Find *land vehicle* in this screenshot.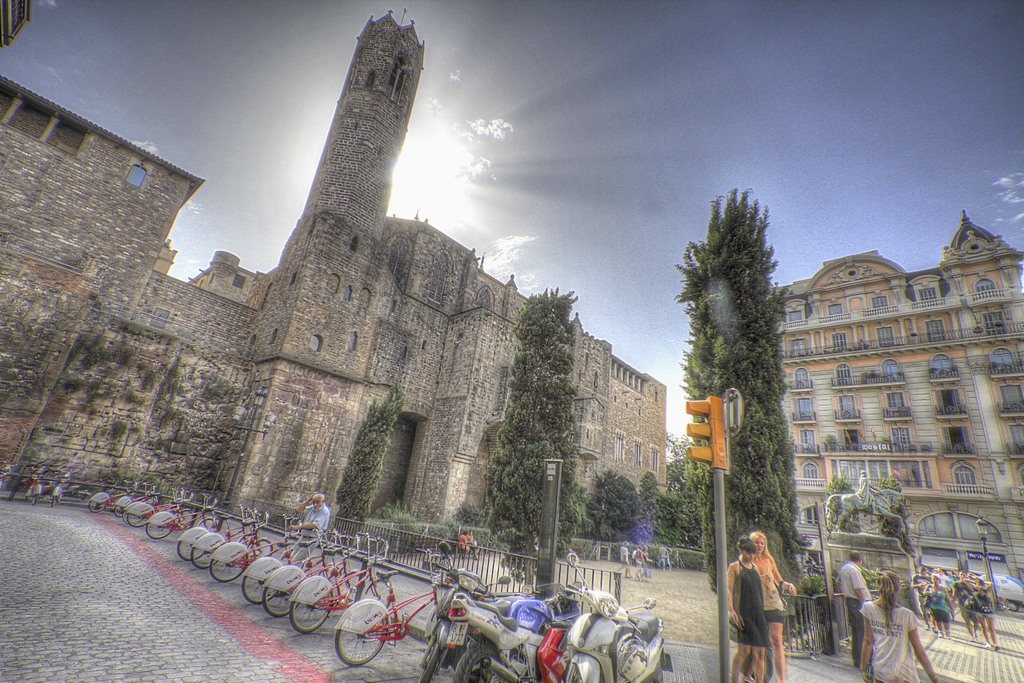
The bounding box for *land vehicle* is <box>446,580,579,682</box>.
